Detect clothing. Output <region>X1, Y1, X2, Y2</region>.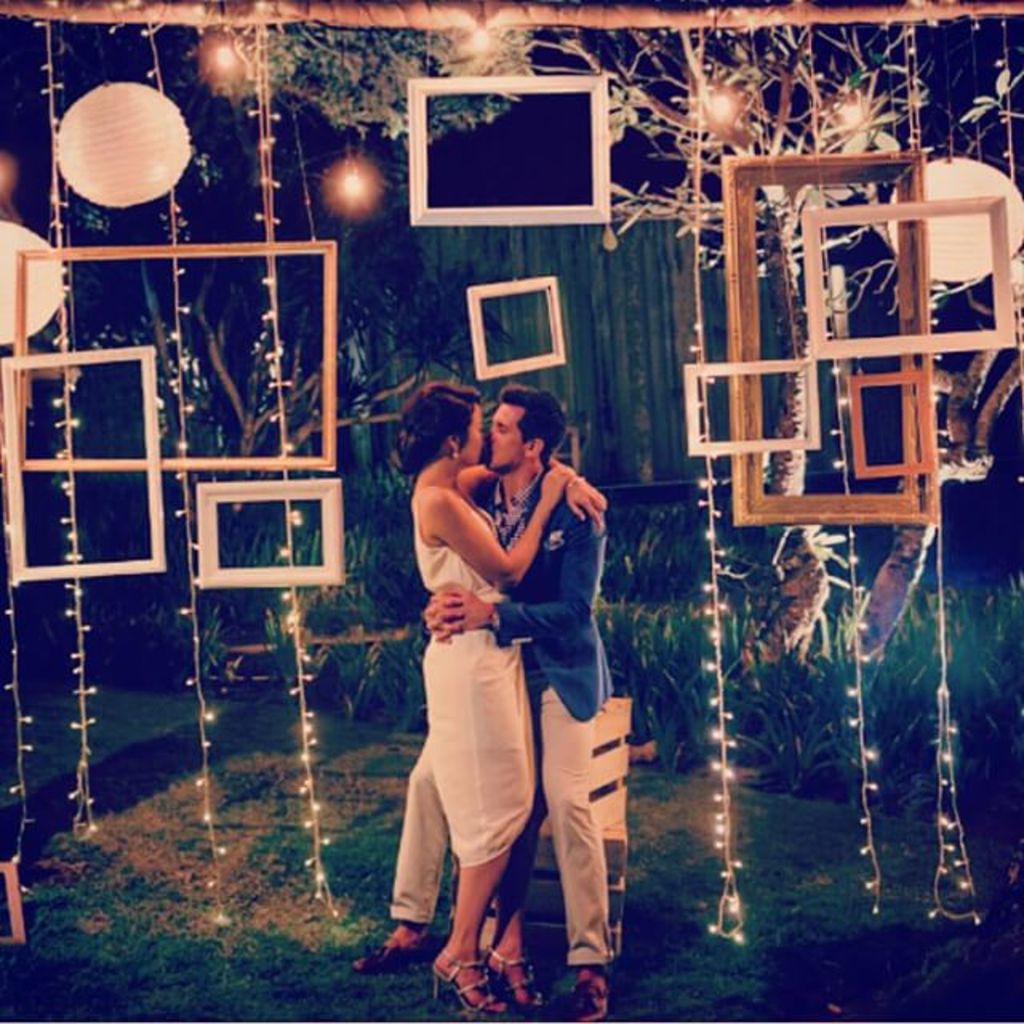
<region>398, 672, 614, 968</region>.
